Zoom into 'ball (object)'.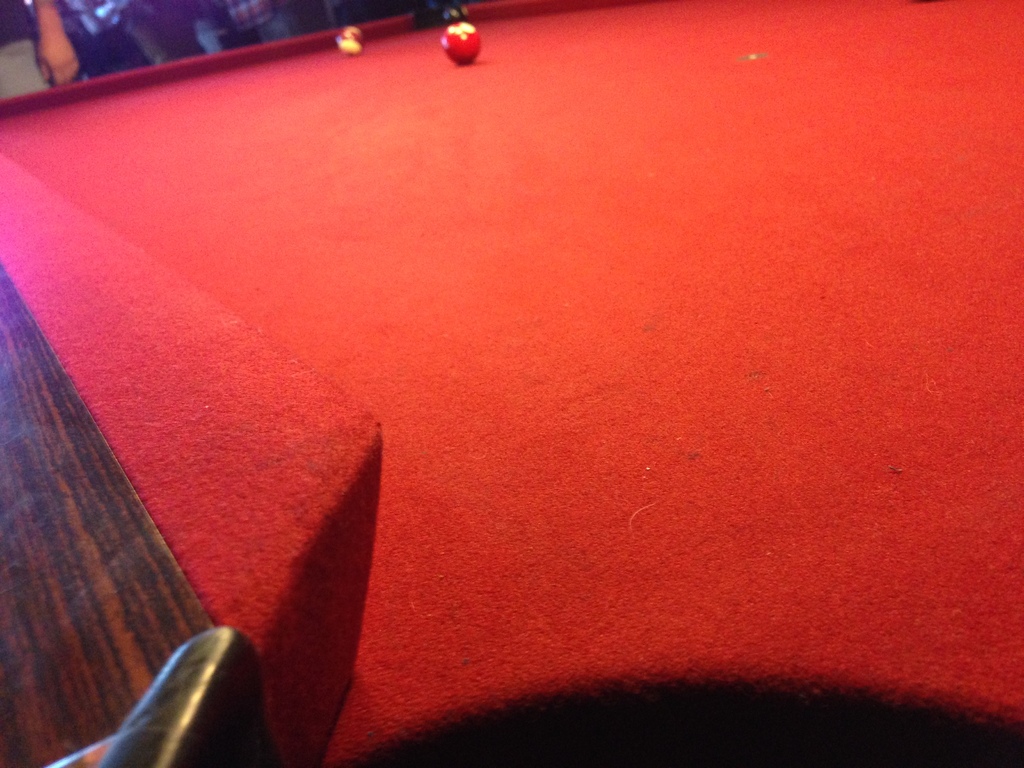
Zoom target: bbox=(439, 23, 477, 65).
